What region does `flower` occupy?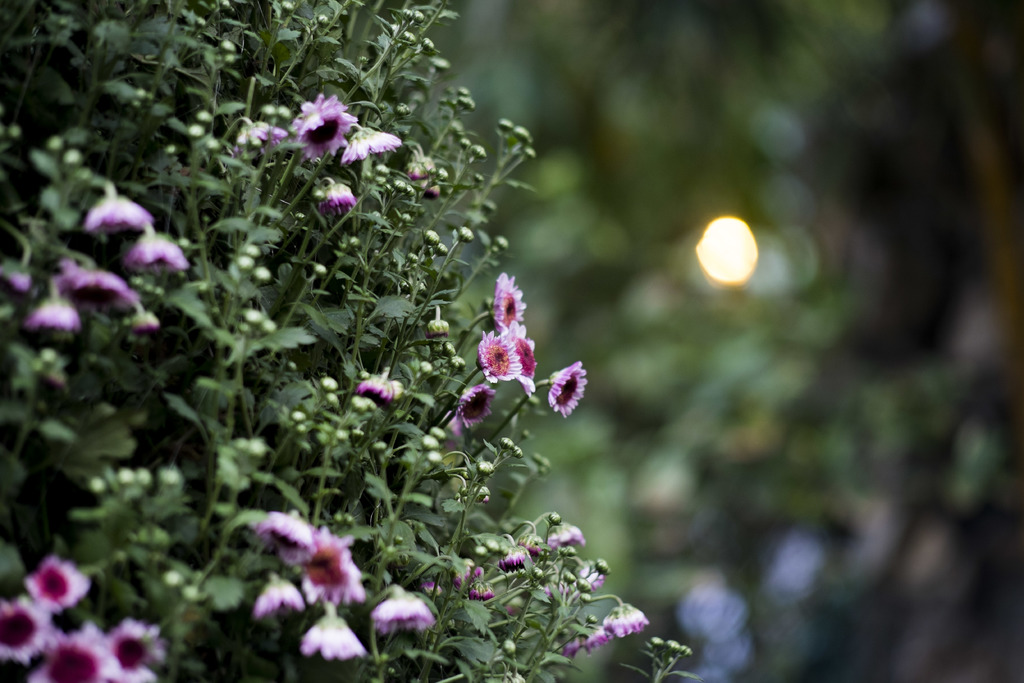
crop(294, 95, 353, 156).
